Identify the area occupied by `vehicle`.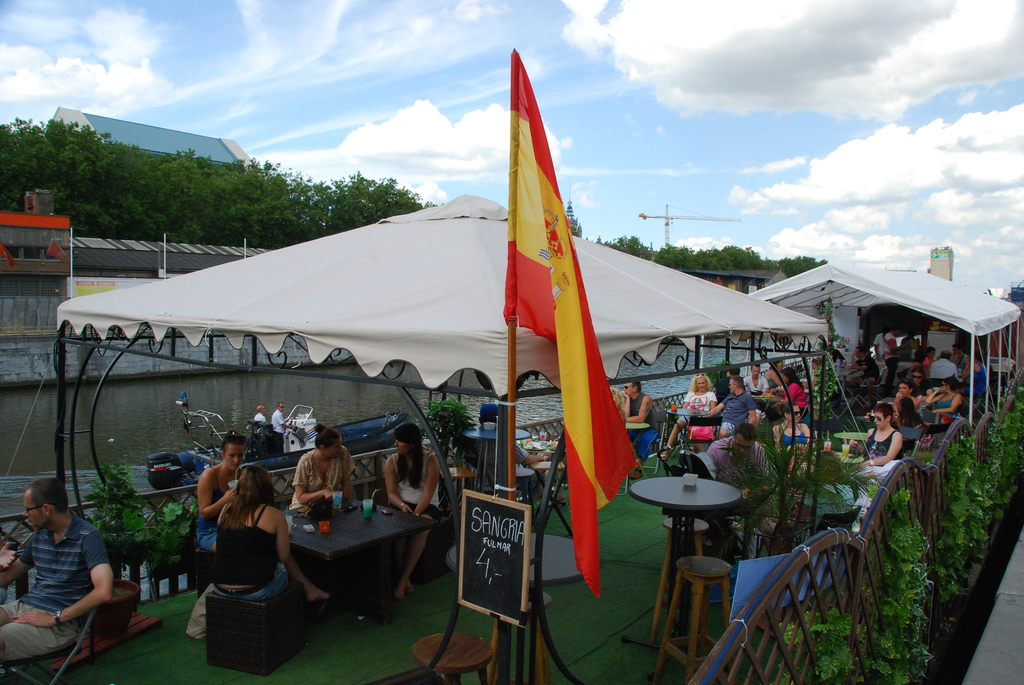
Area: (0,185,1022,684).
